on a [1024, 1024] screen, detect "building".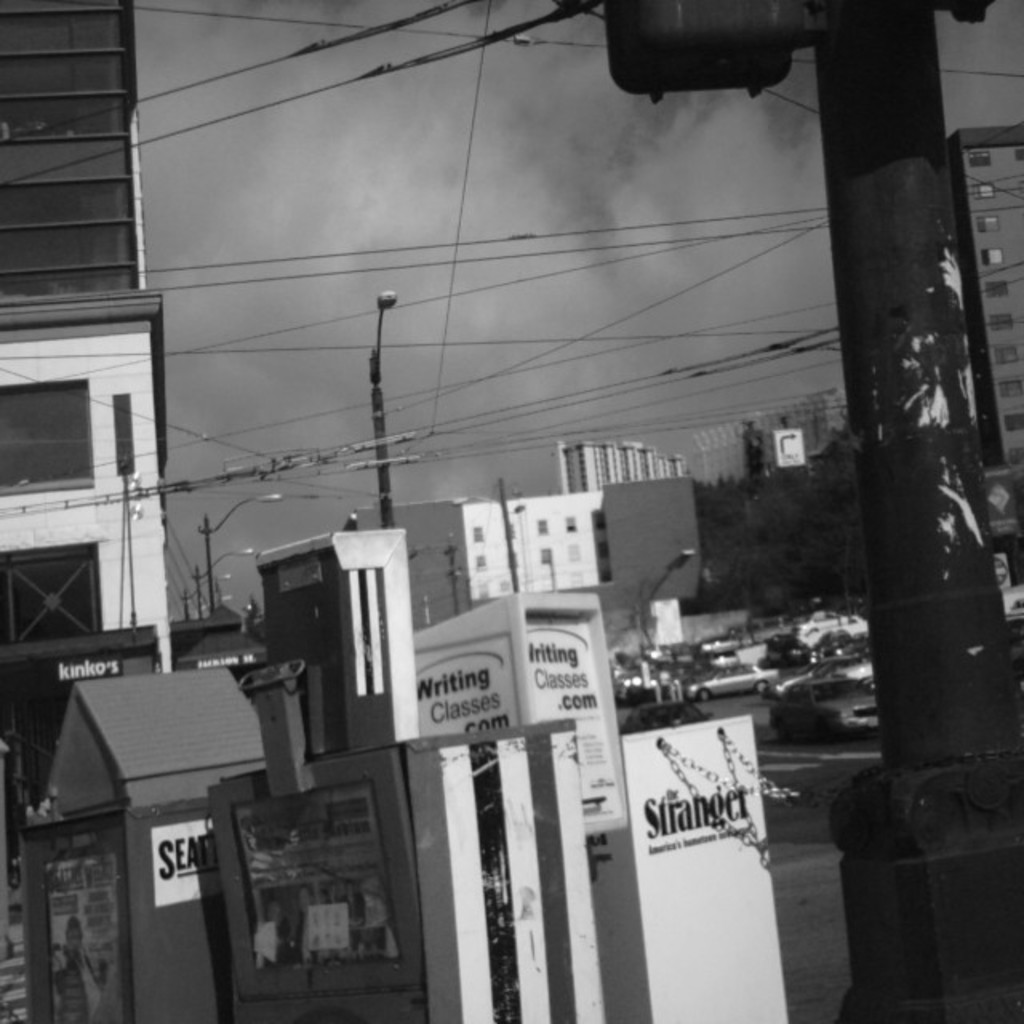
crop(947, 118, 1022, 477).
